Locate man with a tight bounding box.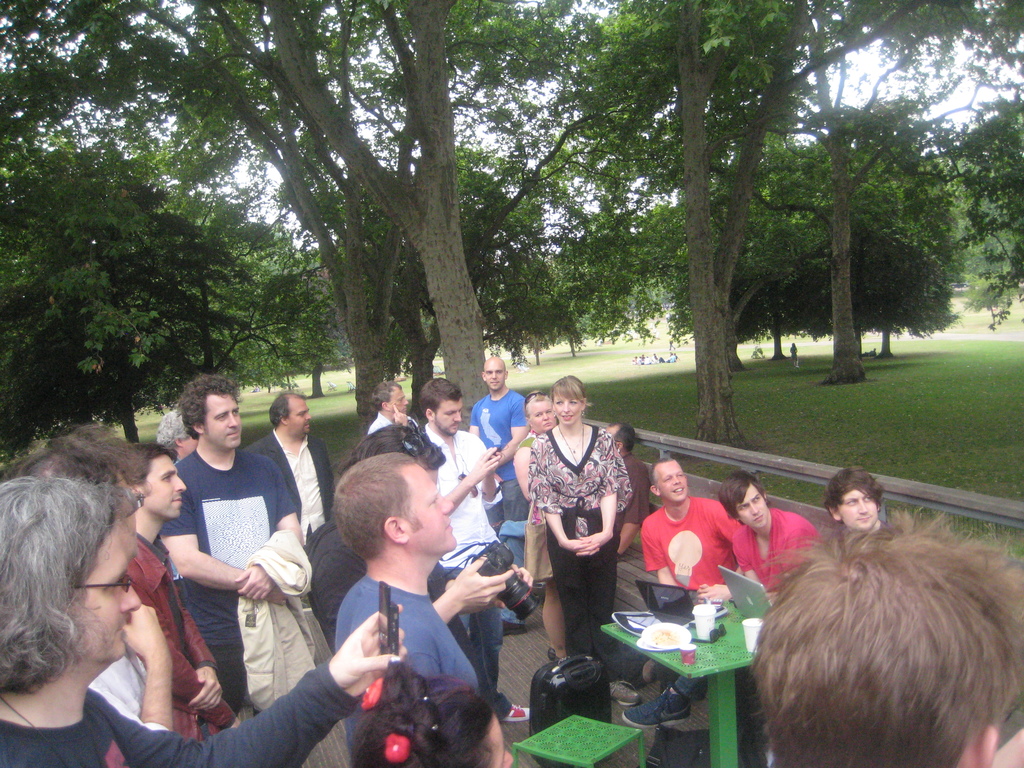
642/458/746/601.
